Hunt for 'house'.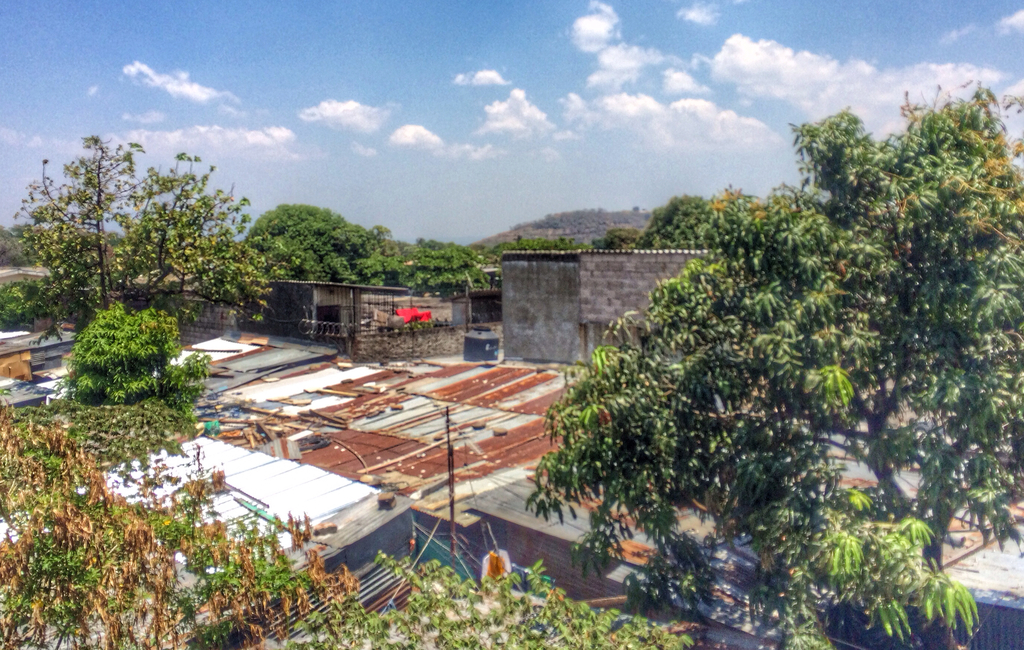
Hunted down at <bbox>236, 275, 479, 363</bbox>.
